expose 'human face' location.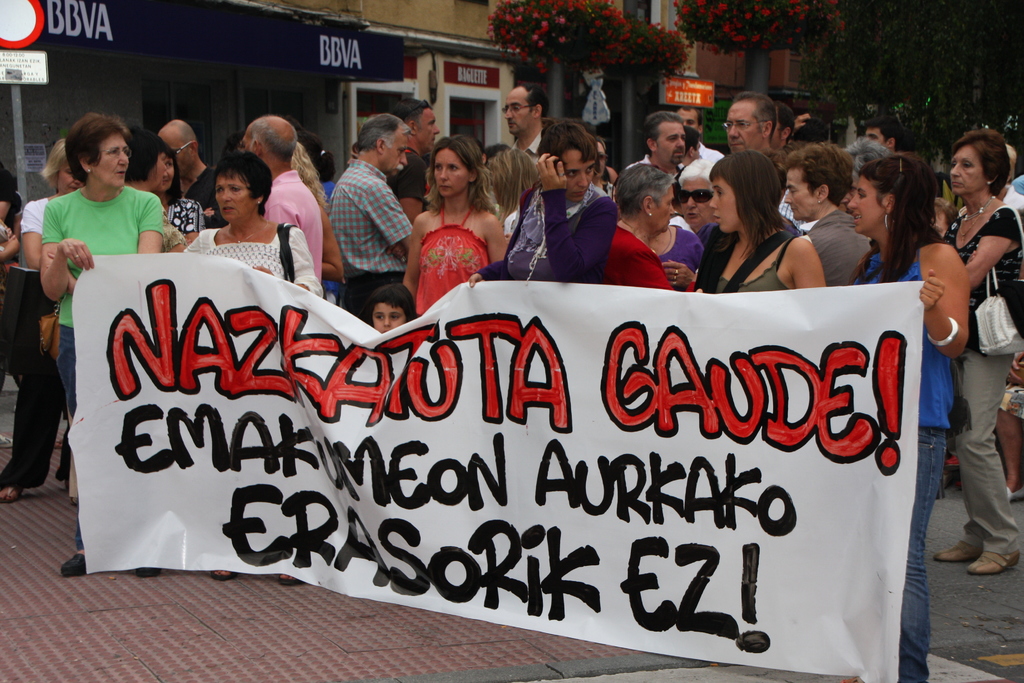
Exposed at box(710, 172, 740, 233).
